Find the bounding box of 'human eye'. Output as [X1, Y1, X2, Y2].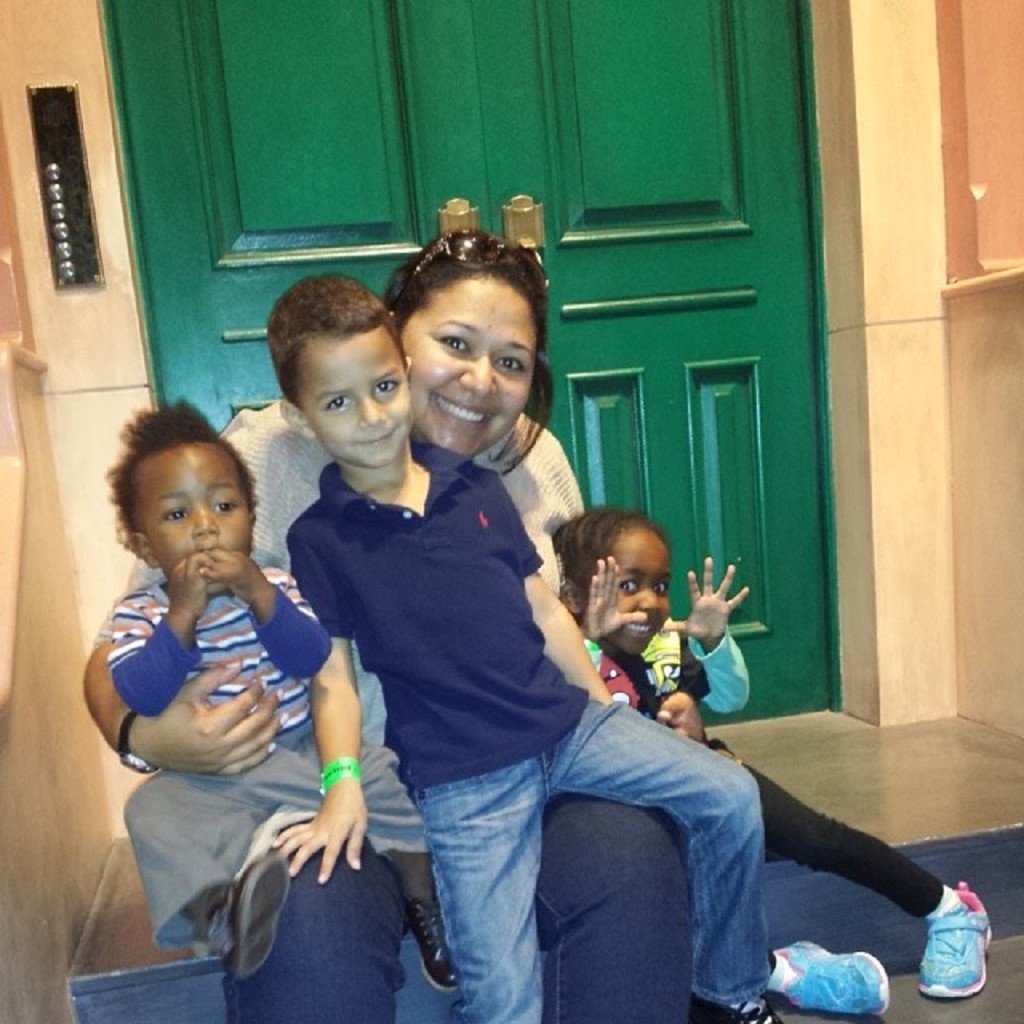
[322, 394, 357, 413].
